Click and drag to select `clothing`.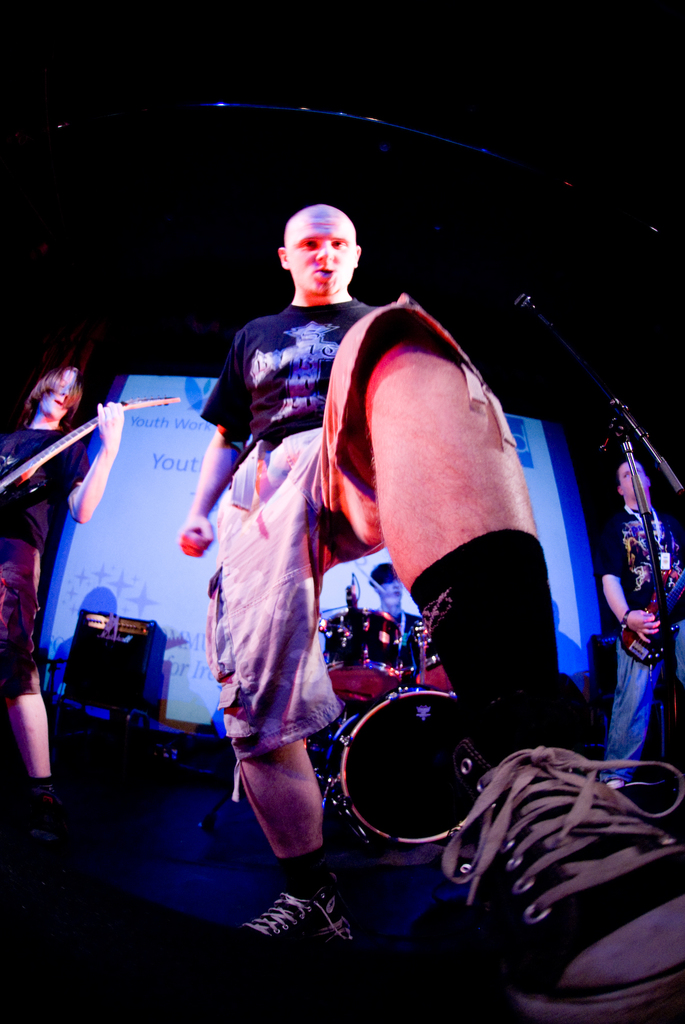
Selection: [206, 301, 604, 977].
